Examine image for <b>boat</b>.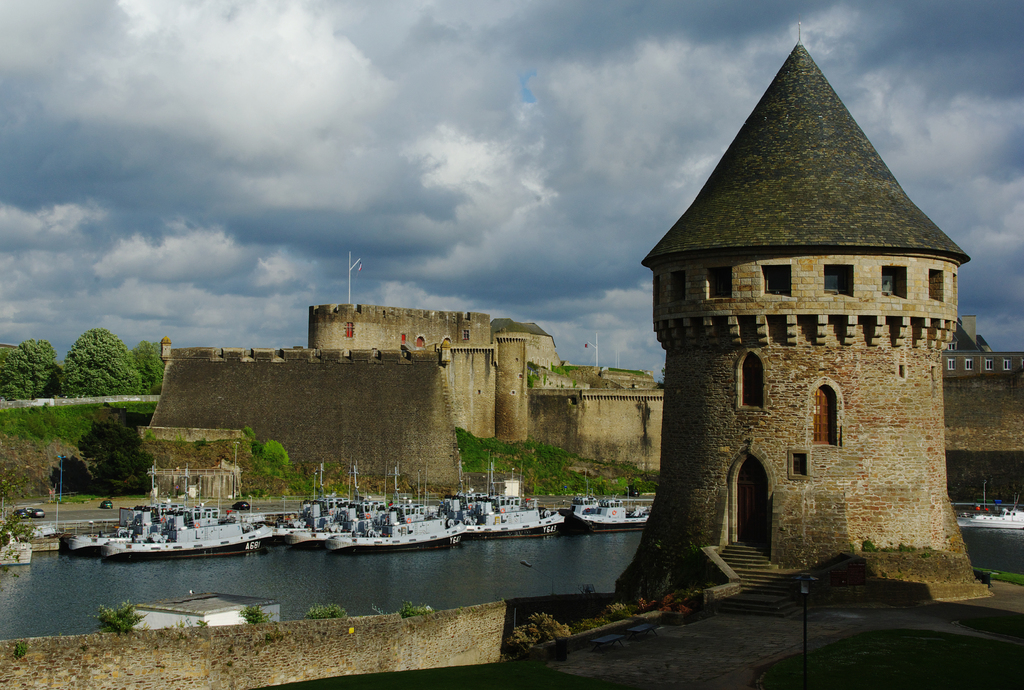
Examination result: <region>952, 486, 1023, 529</region>.
